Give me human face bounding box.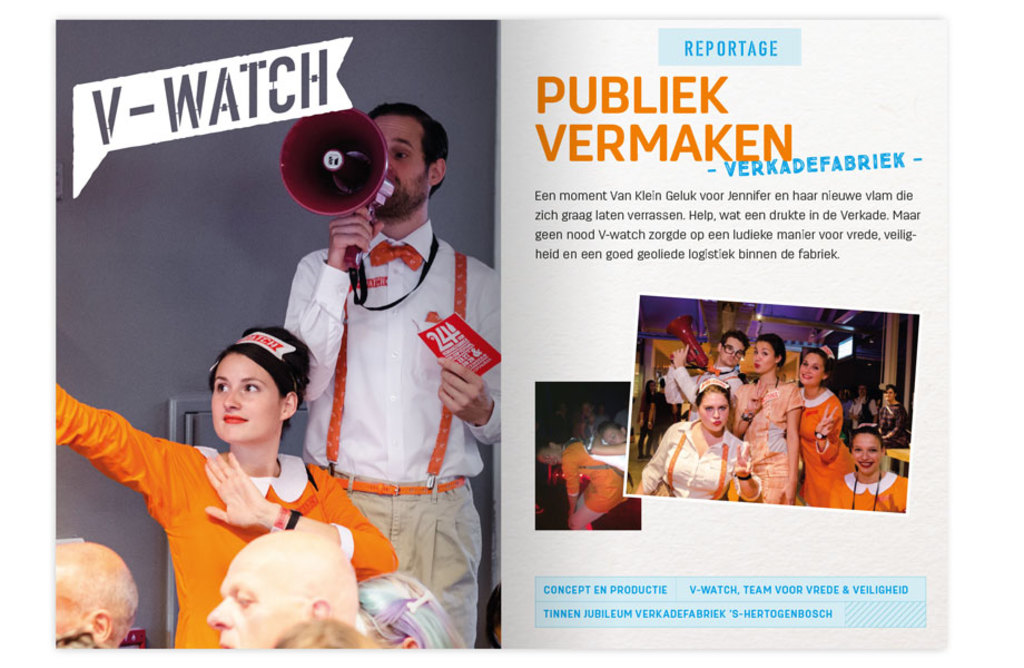
bbox(853, 430, 886, 479).
